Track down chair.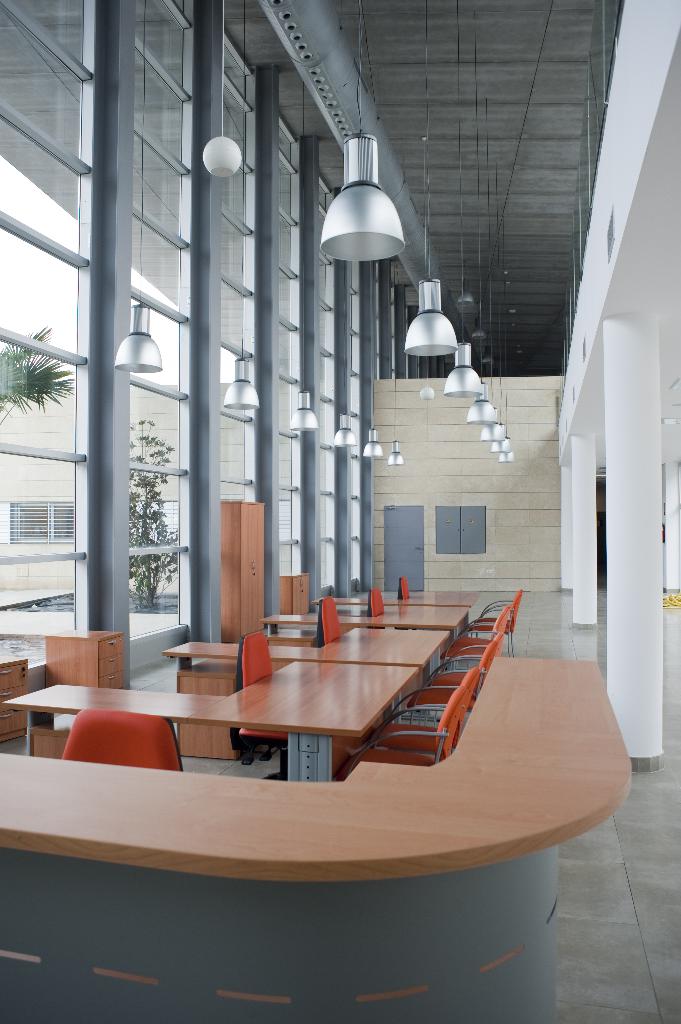
Tracked to 62, 710, 182, 778.
